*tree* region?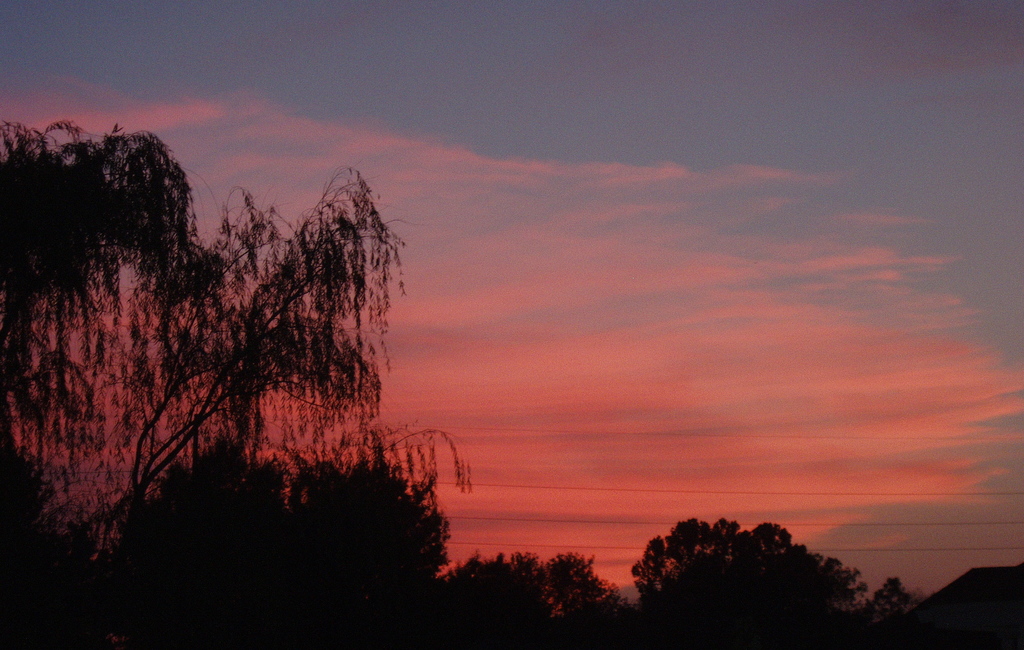
left=546, top=547, right=638, bottom=638
